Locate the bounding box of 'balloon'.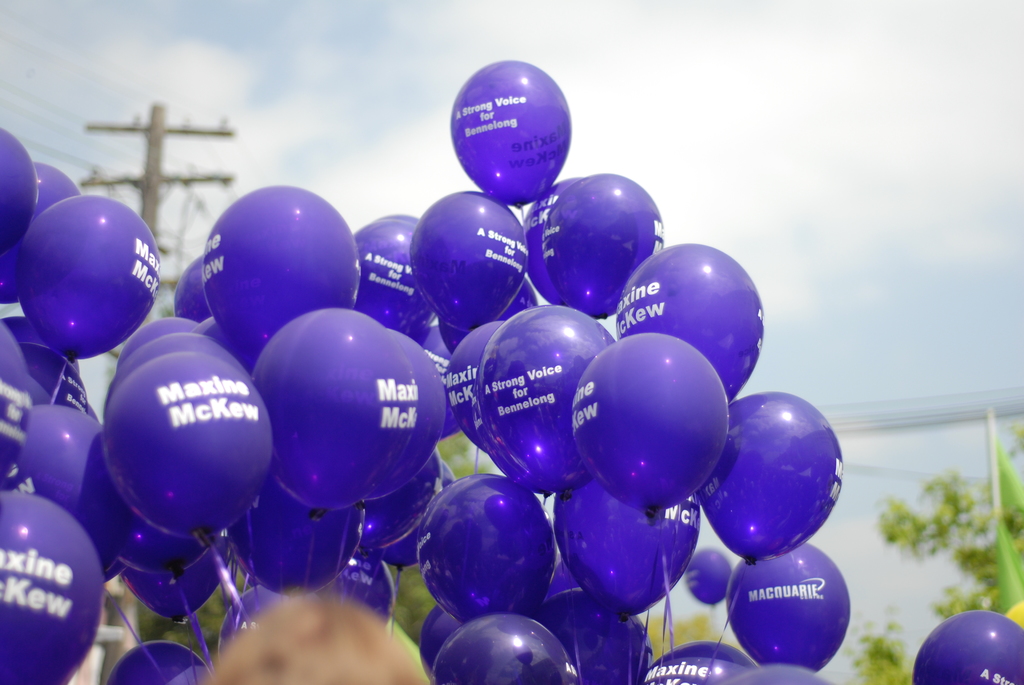
Bounding box: <region>318, 547, 392, 638</region>.
